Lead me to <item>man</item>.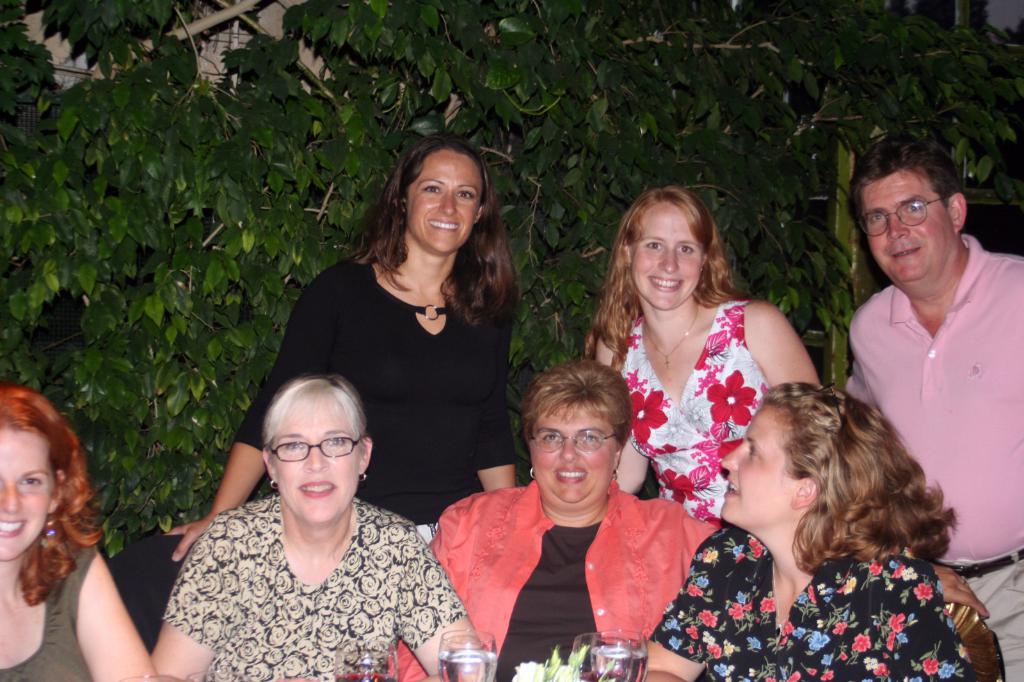
Lead to <box>823,140,1016,599</box>.
